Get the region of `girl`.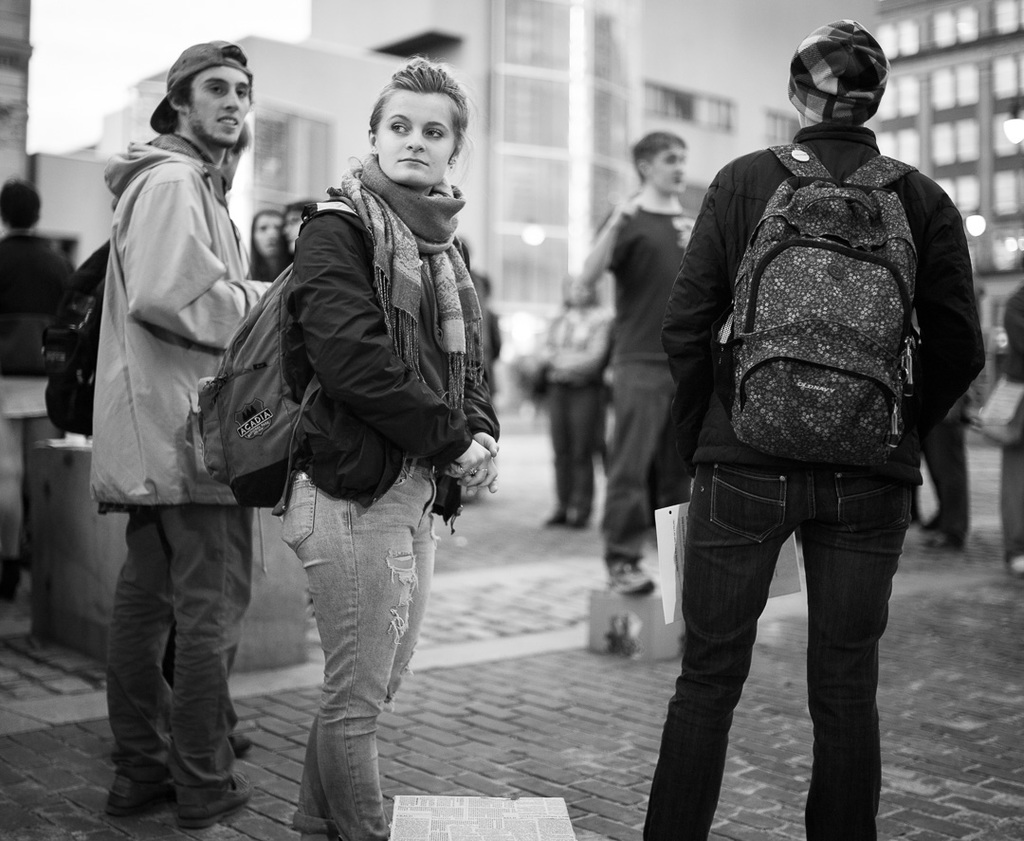
select_region(291, 59, 503, 840).
